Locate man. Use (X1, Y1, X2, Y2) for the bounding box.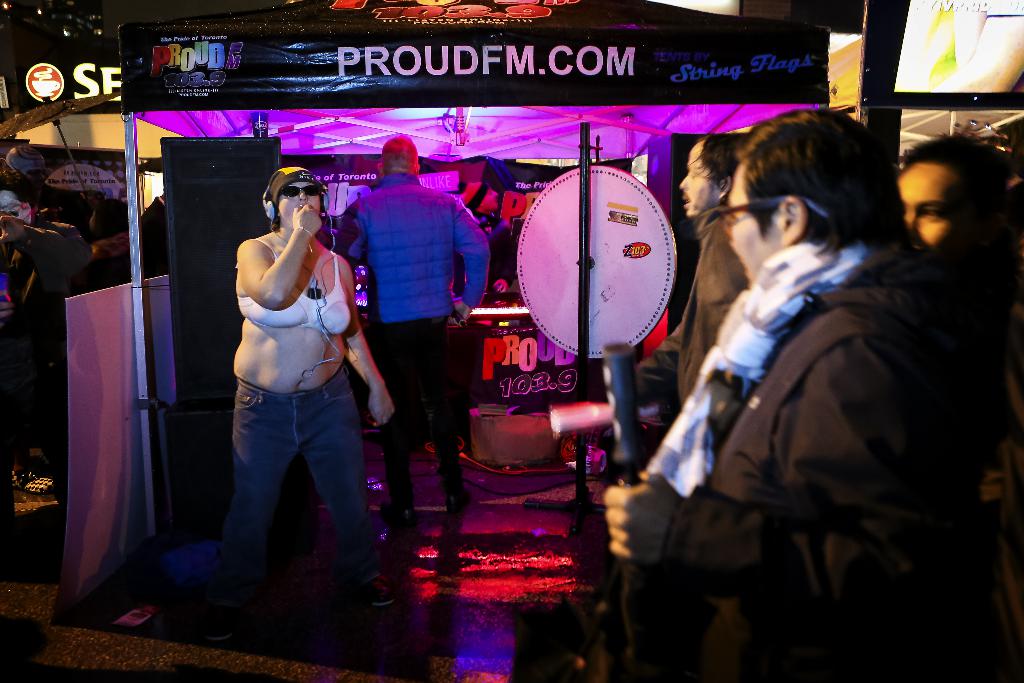
(640, 131, 754, 413).
